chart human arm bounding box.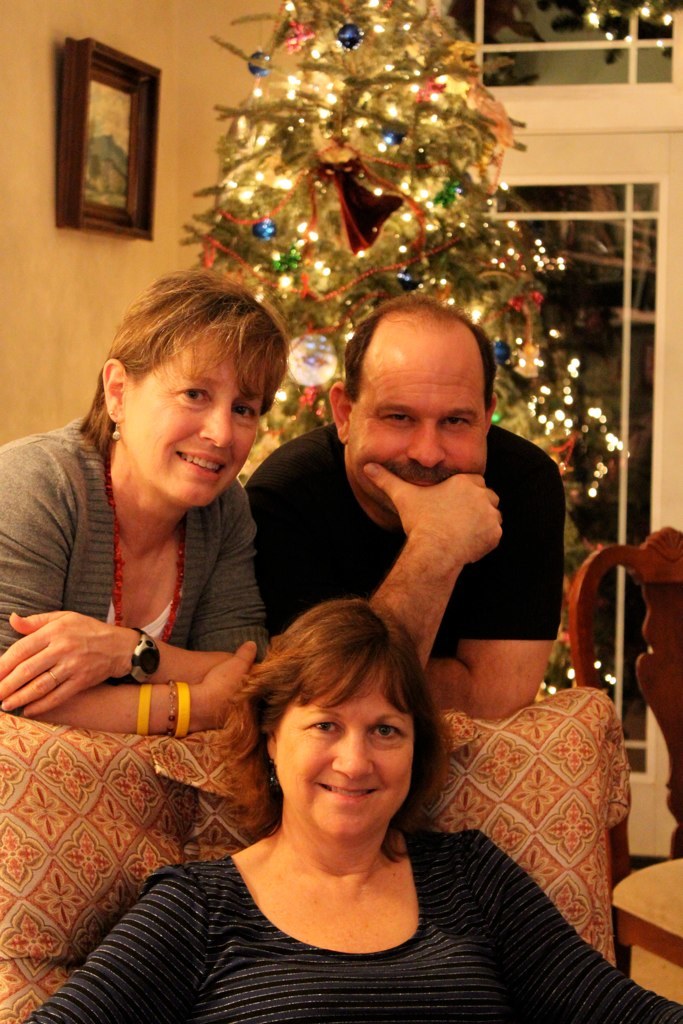
Charted: box(0, 486, 270, 724).
